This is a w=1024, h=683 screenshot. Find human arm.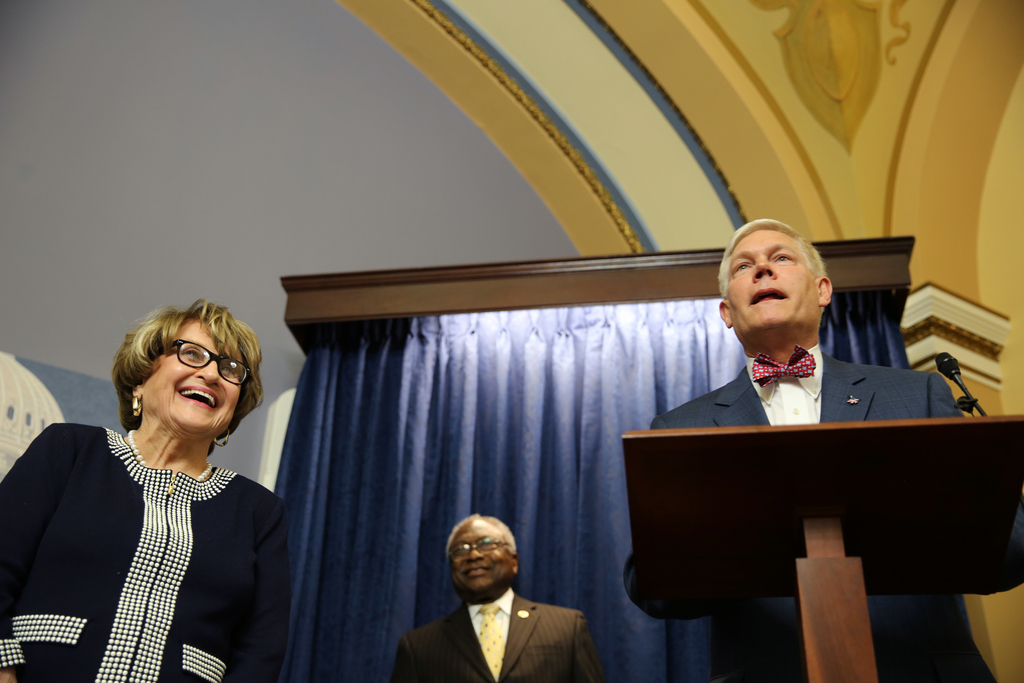
Bounding box: 0, 435, 68, 680.
